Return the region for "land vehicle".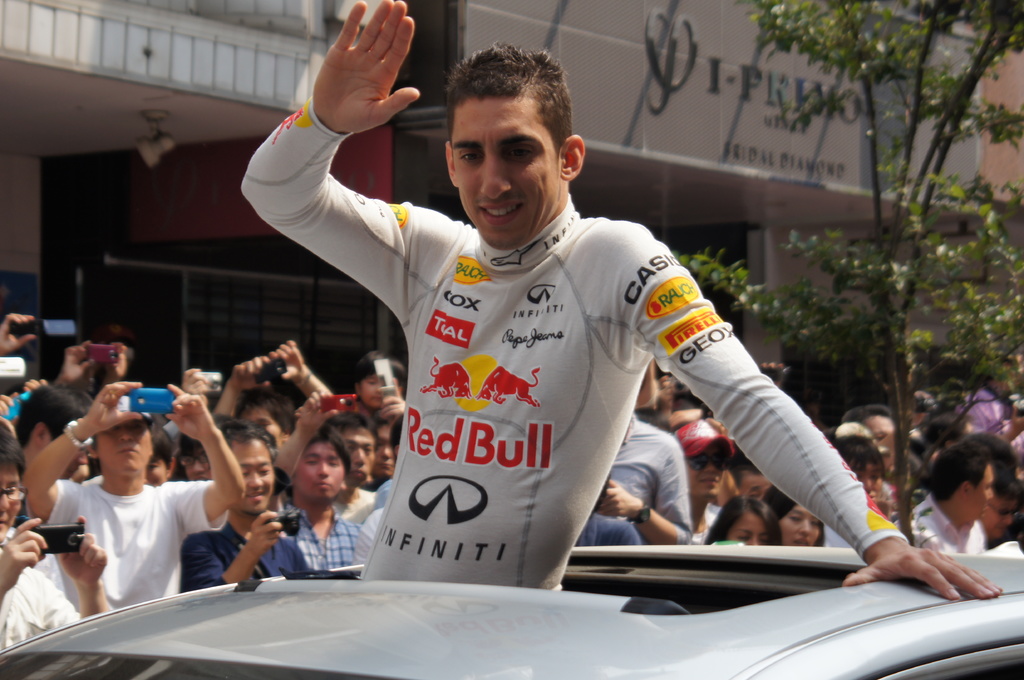
BBox(0, 548, 1023, 679).
